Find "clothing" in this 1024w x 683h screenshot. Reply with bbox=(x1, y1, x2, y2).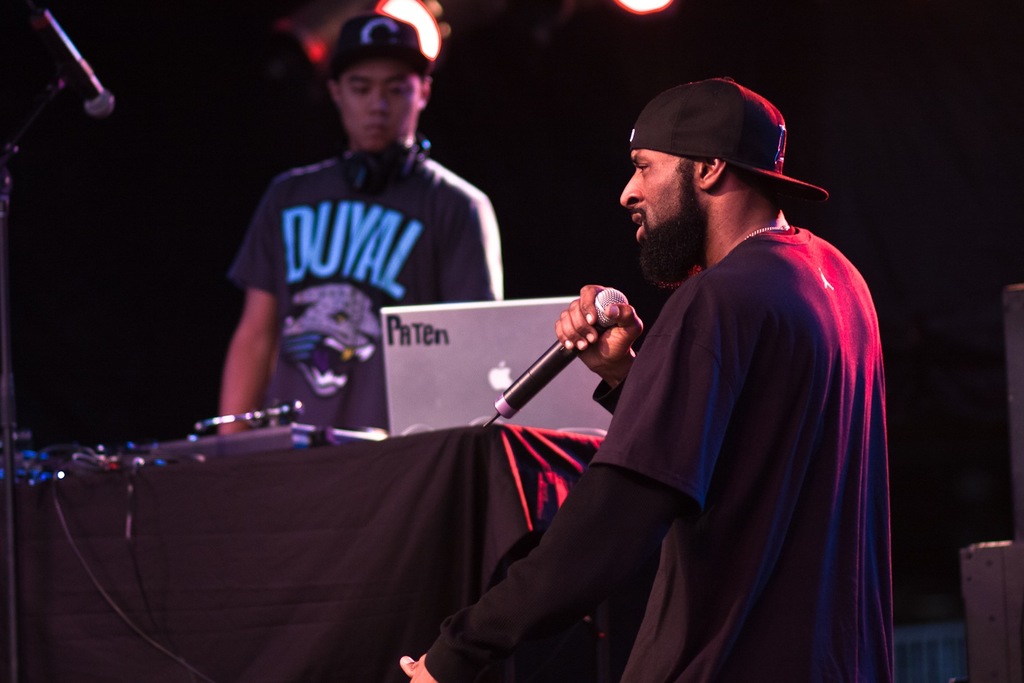
bbox=(426, 226, 897, 682).
